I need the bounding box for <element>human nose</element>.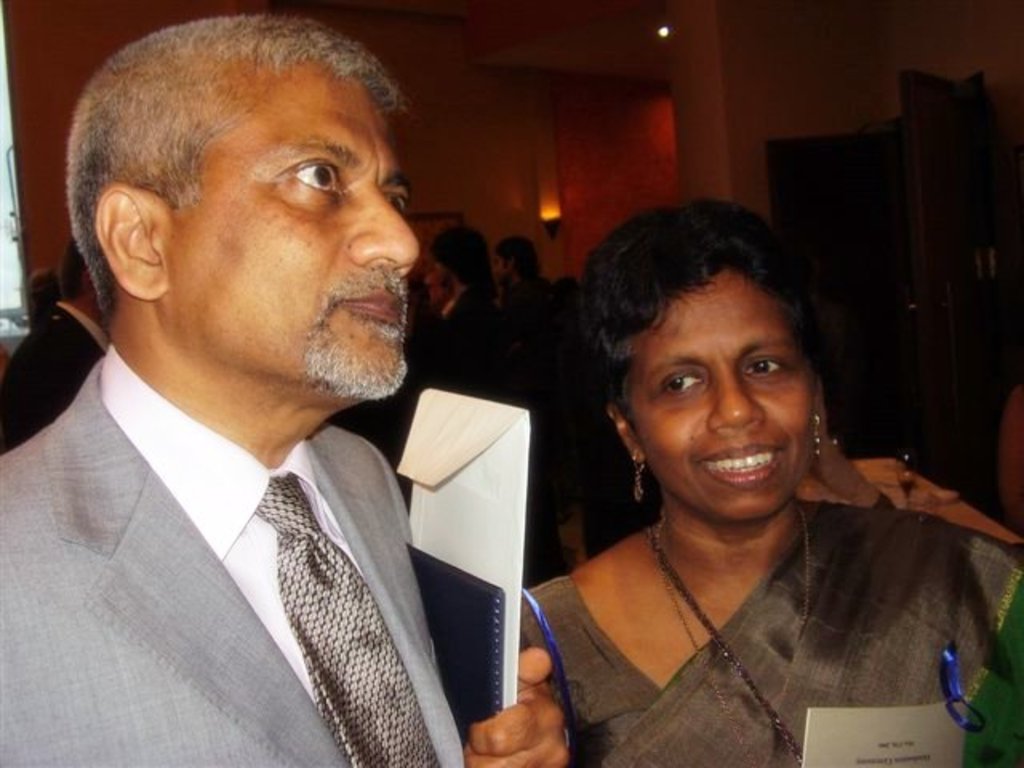
Here it is: [349,194,421,277].
